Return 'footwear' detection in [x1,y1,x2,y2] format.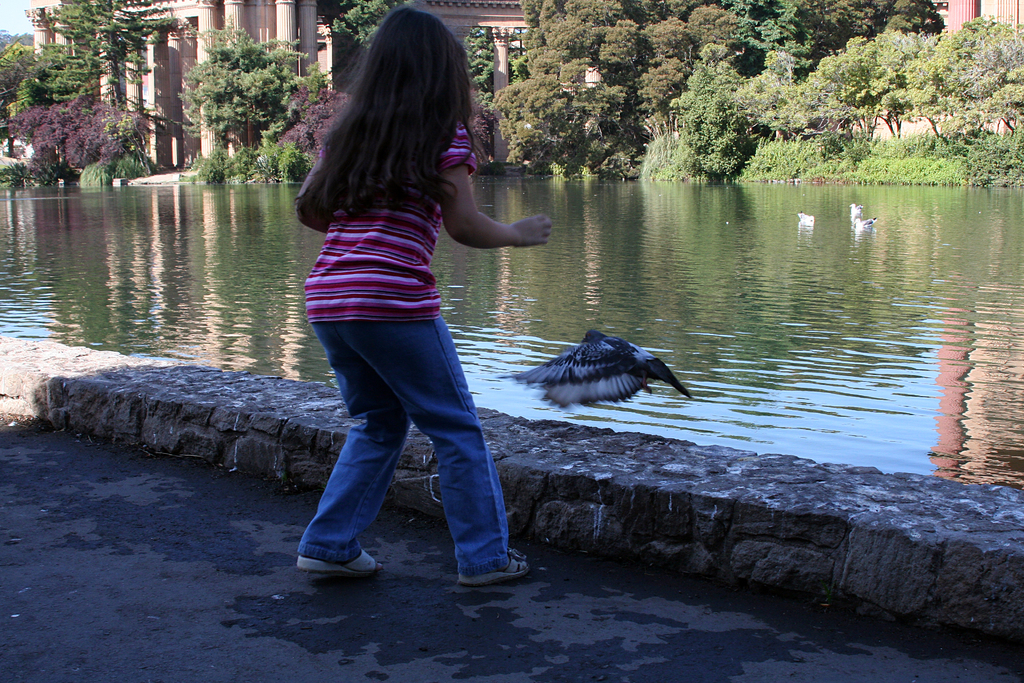
[293,548,386,579].
